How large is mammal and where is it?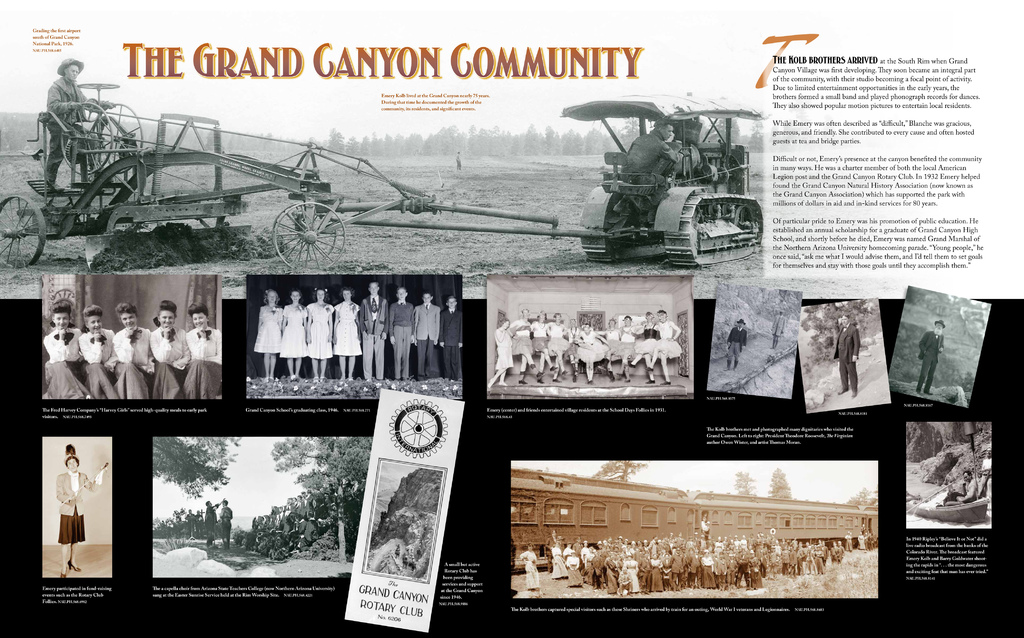
Bounding box: (597,319,632,380).
